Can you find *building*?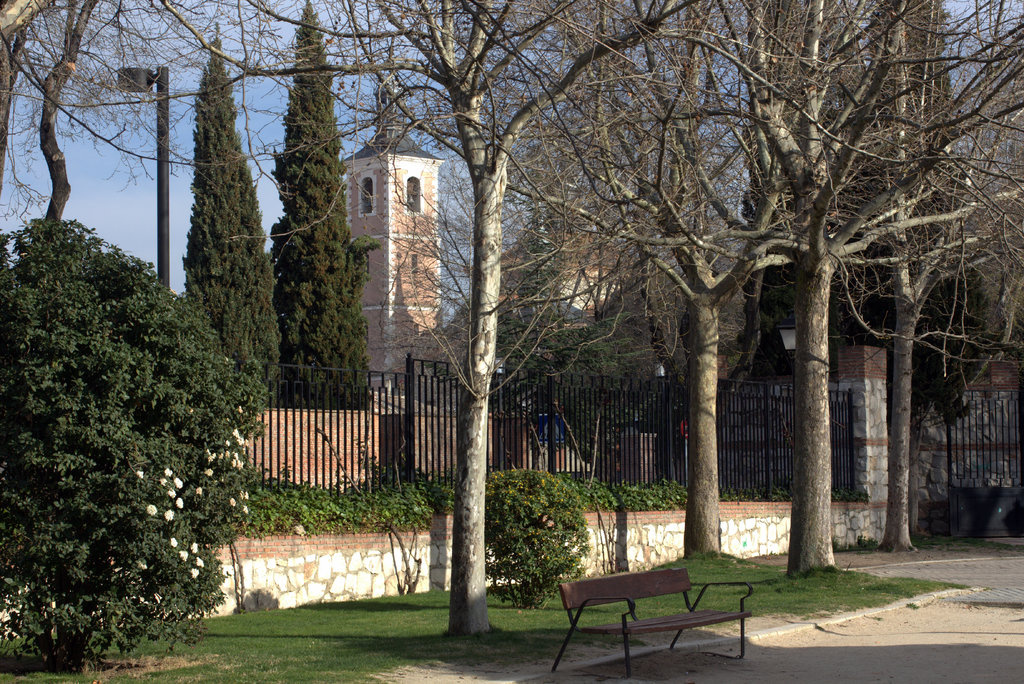
Yes, bounding box: 337,70,439,421.
